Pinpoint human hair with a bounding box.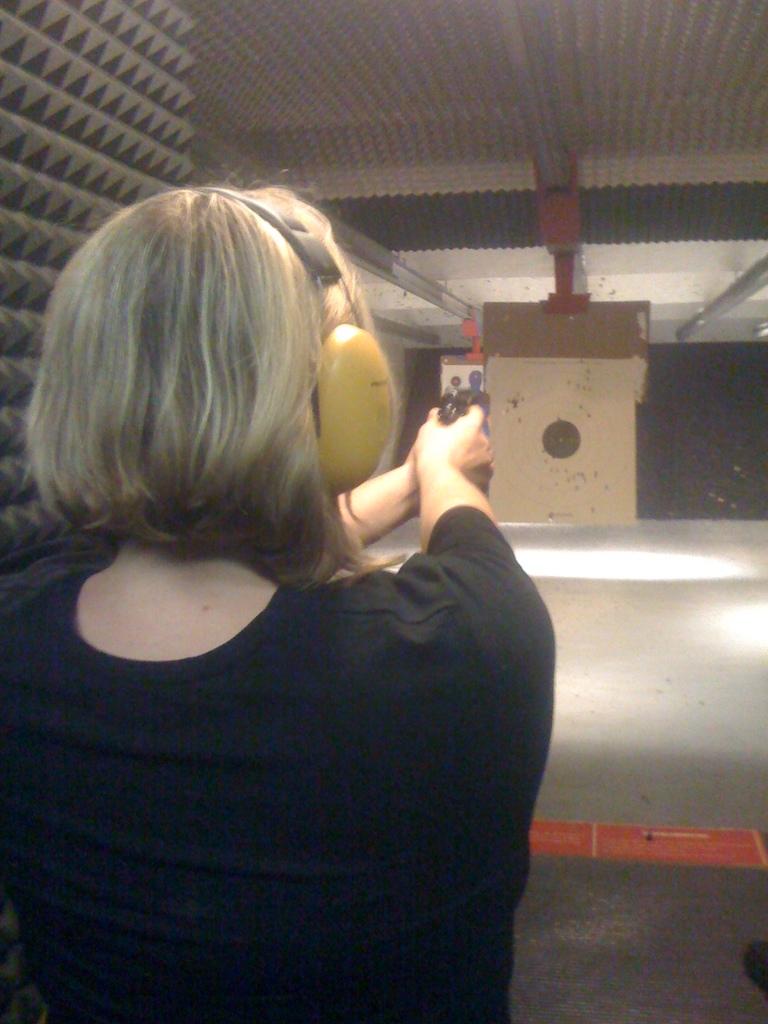
[x1=38, y1=182, x2=346, y2=605].
